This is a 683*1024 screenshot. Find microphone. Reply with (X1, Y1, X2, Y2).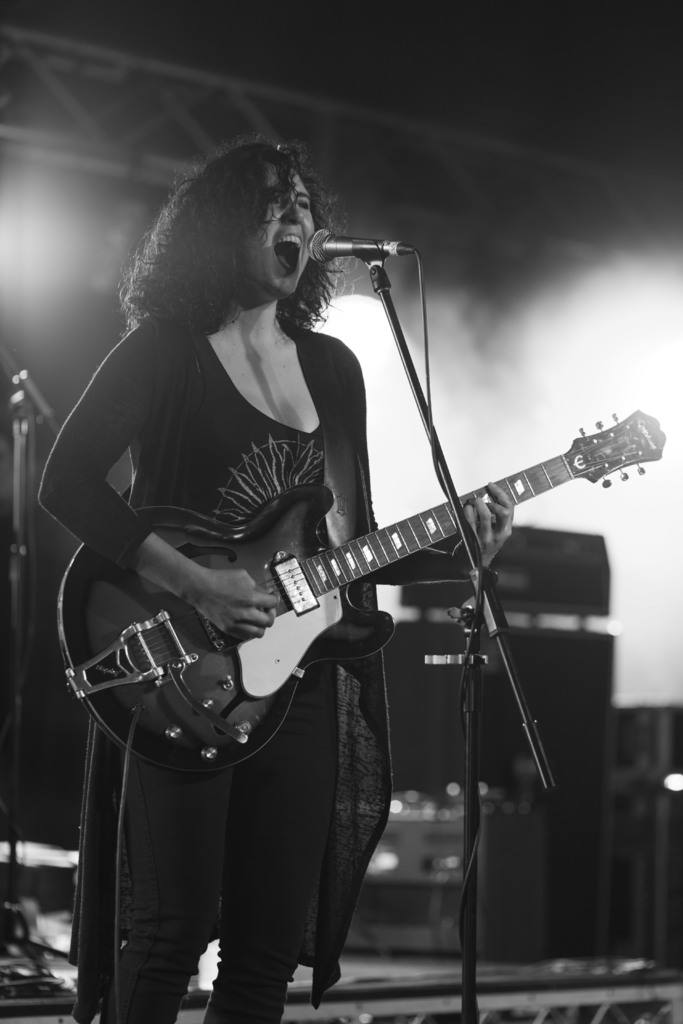
(290, 213, 407, 271).
